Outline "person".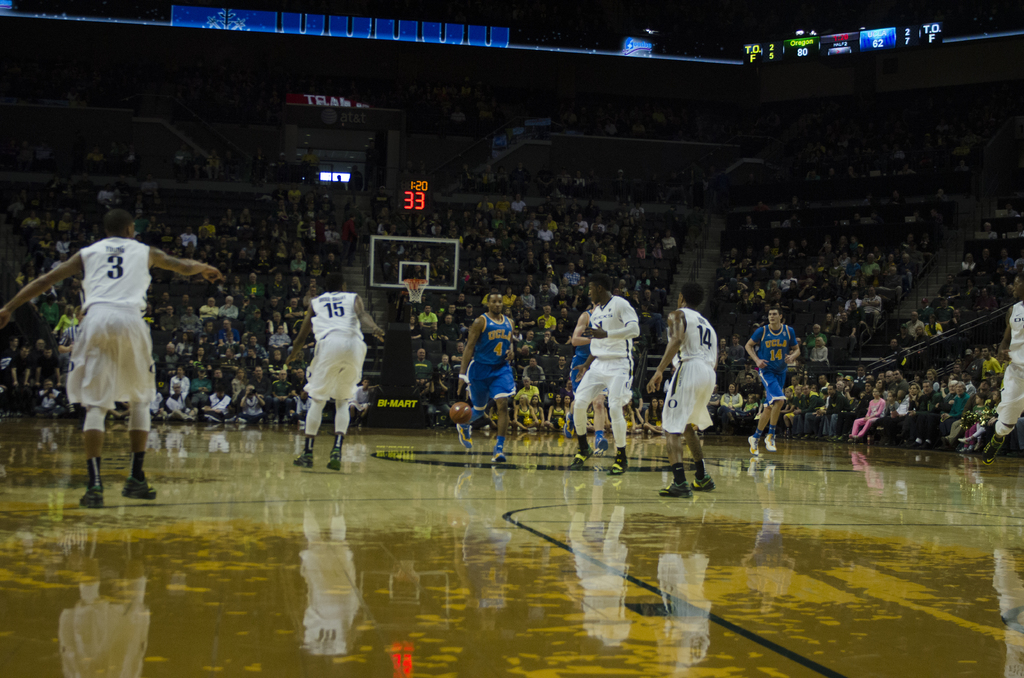
Outline: bbox=[238, 247, 250, 268].
